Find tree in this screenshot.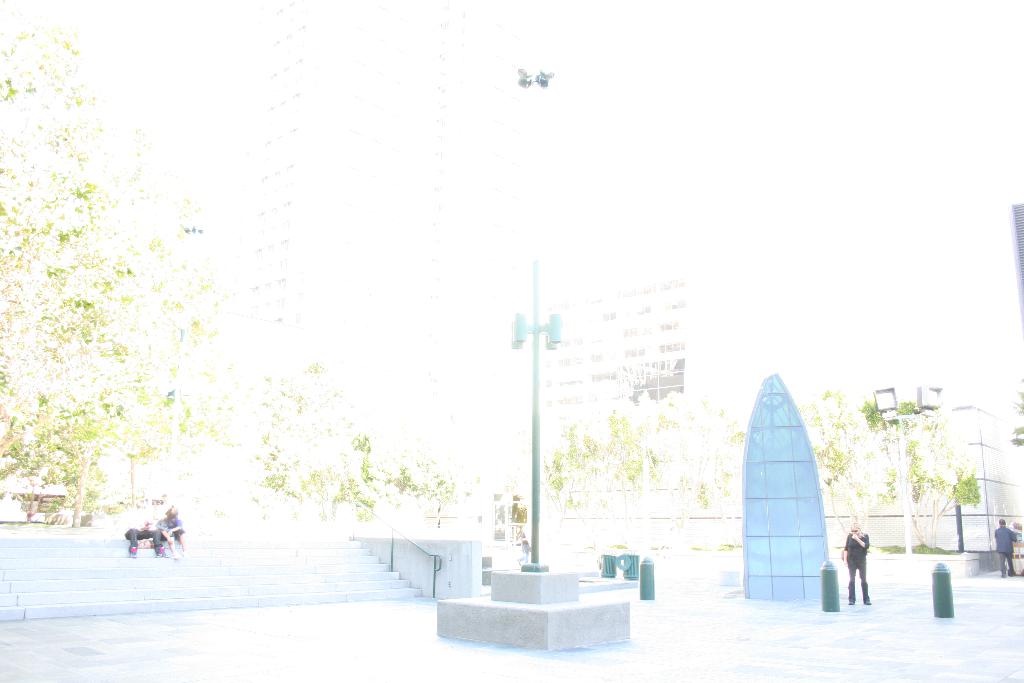
The bounding box for tree is bbox(854, 382, 990, 567).
